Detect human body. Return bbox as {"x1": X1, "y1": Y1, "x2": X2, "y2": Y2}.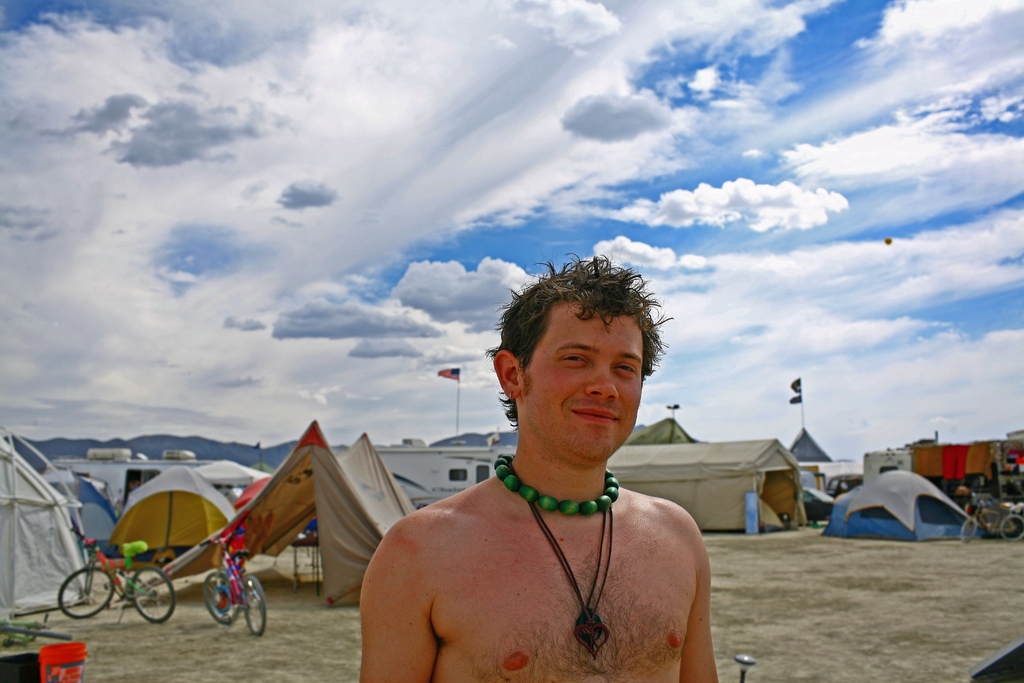
{"x1": 357, "y1": 340, "x2": 744, "y2": 682}.
